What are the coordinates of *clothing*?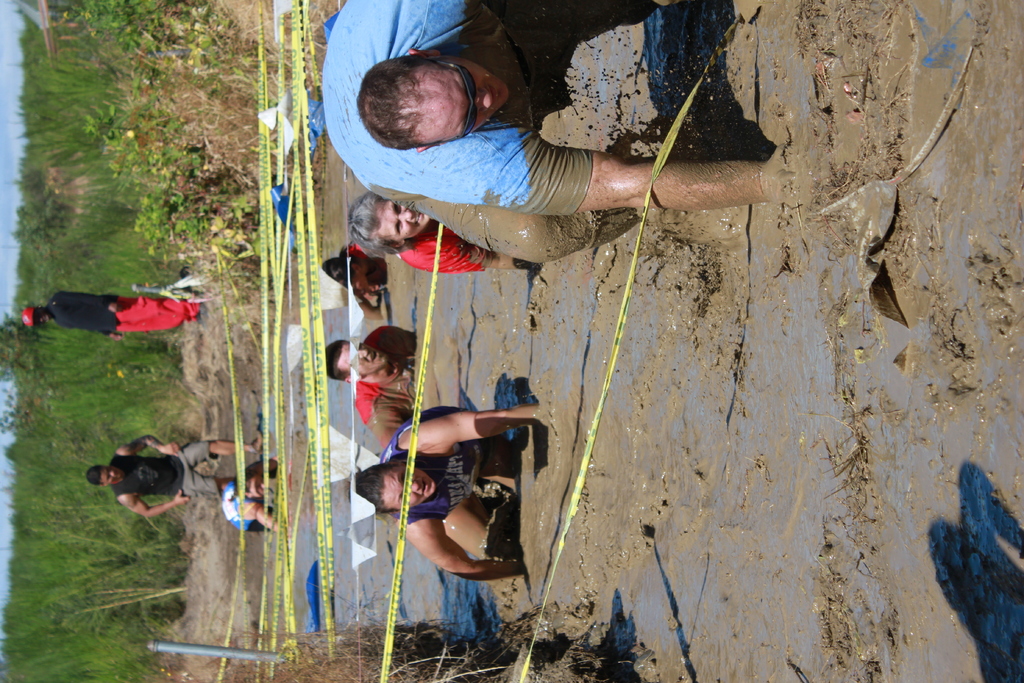
bbox=[354, 324, 413, 448].
